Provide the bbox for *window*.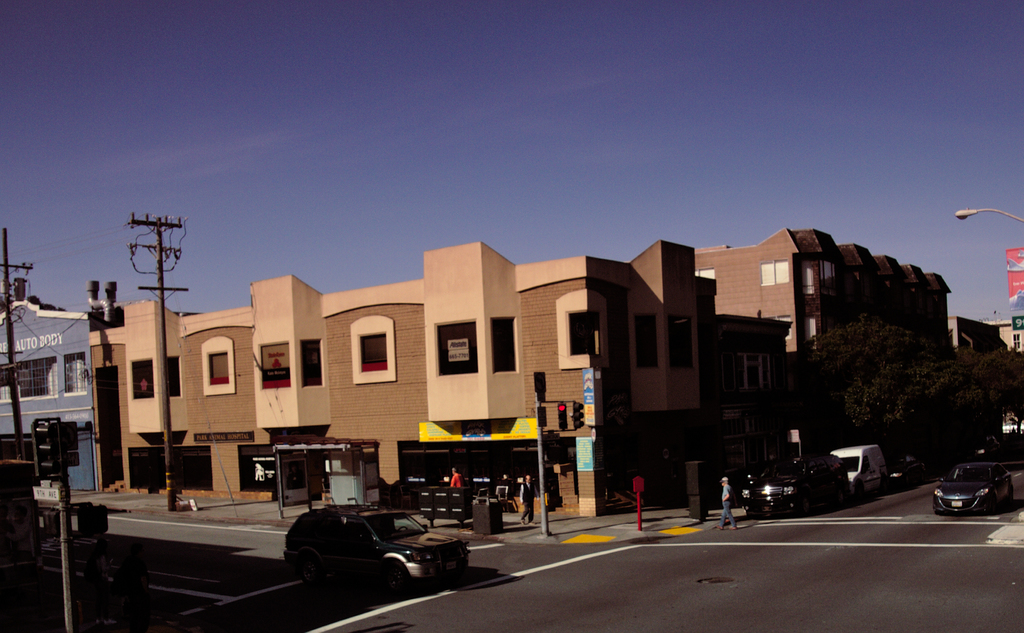
[204,347,227,384].
